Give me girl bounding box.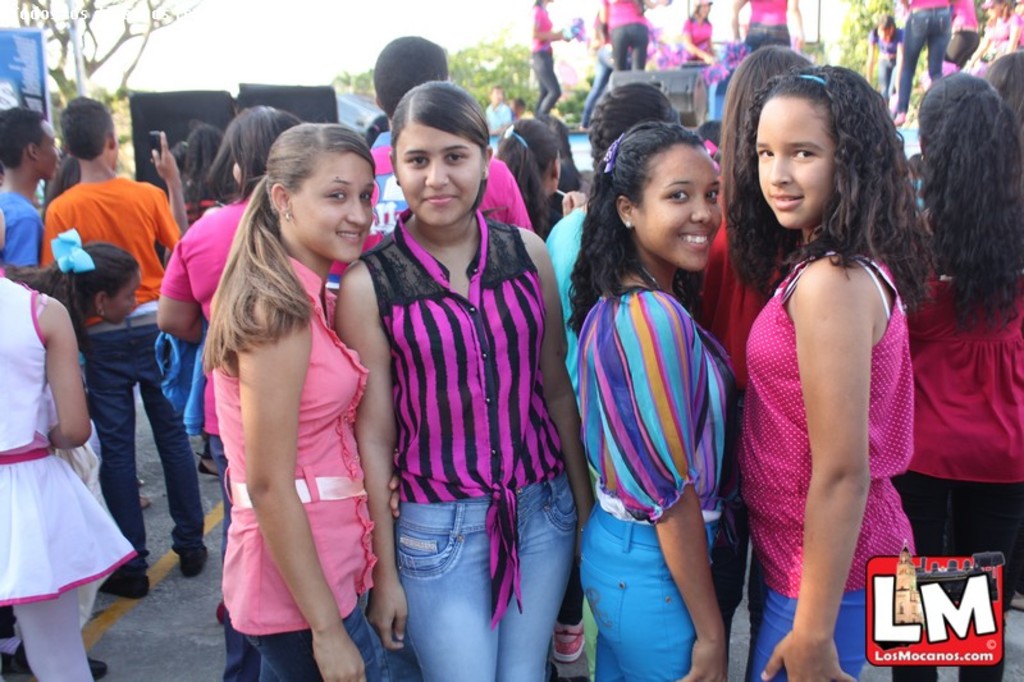
x1=1012 y1=3 x2=1021 y2=22.
